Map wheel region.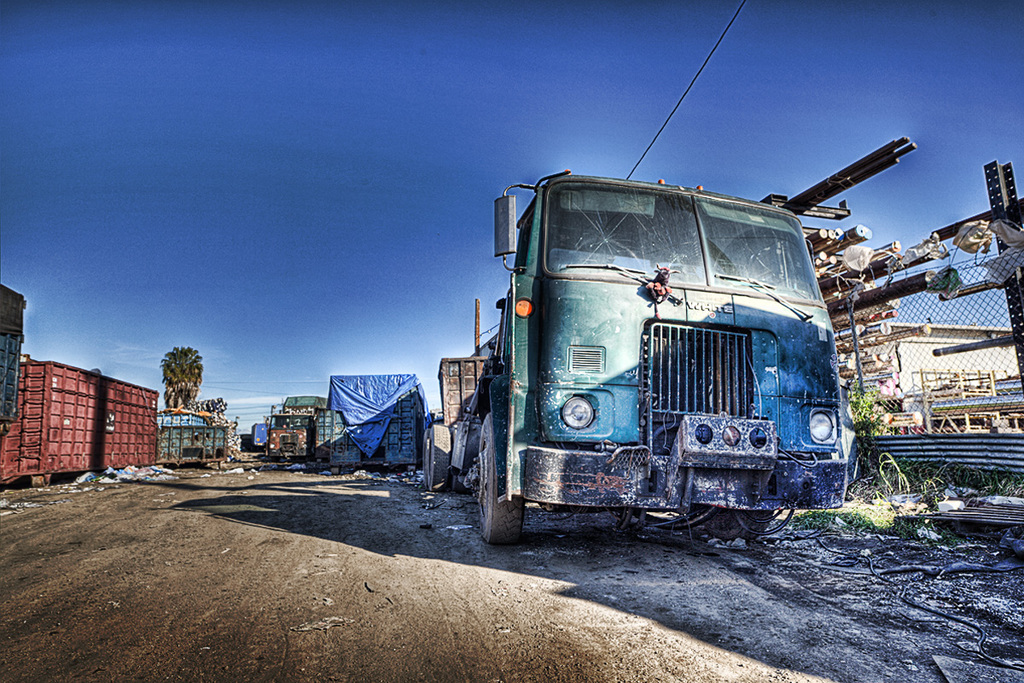
Mapped to 479, 412, 523, 544.
